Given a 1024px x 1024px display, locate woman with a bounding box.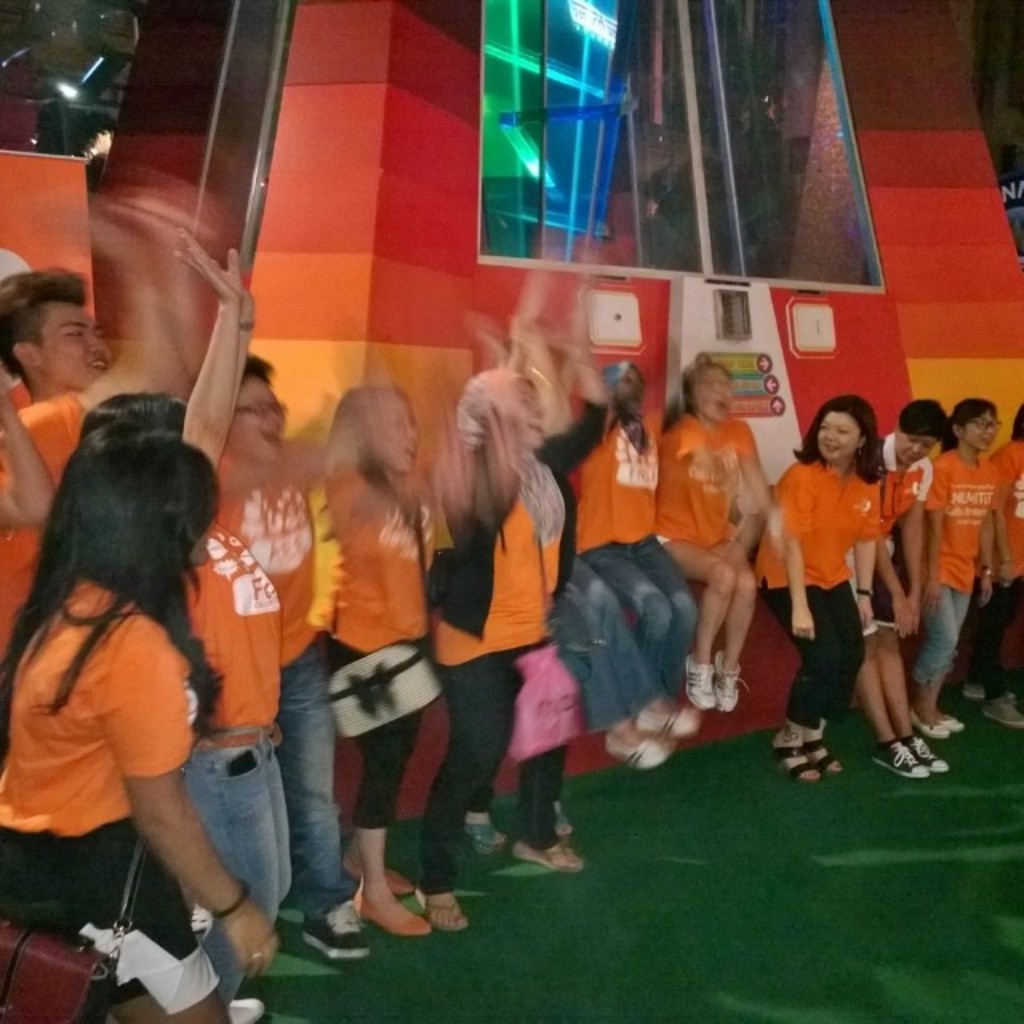
Located: [left=539, top=267, right=694, bottom=808].
